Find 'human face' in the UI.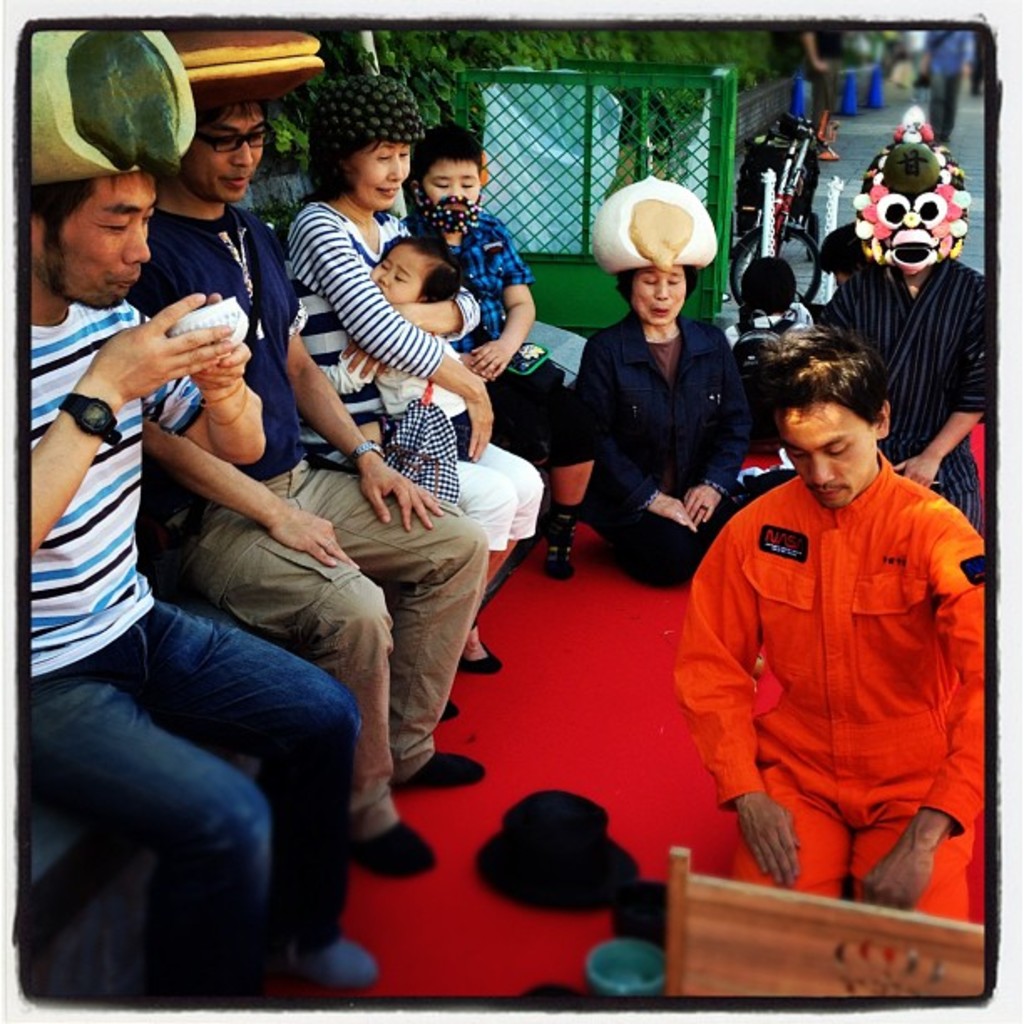
UI element at box=[631, 266, 686, 325].
